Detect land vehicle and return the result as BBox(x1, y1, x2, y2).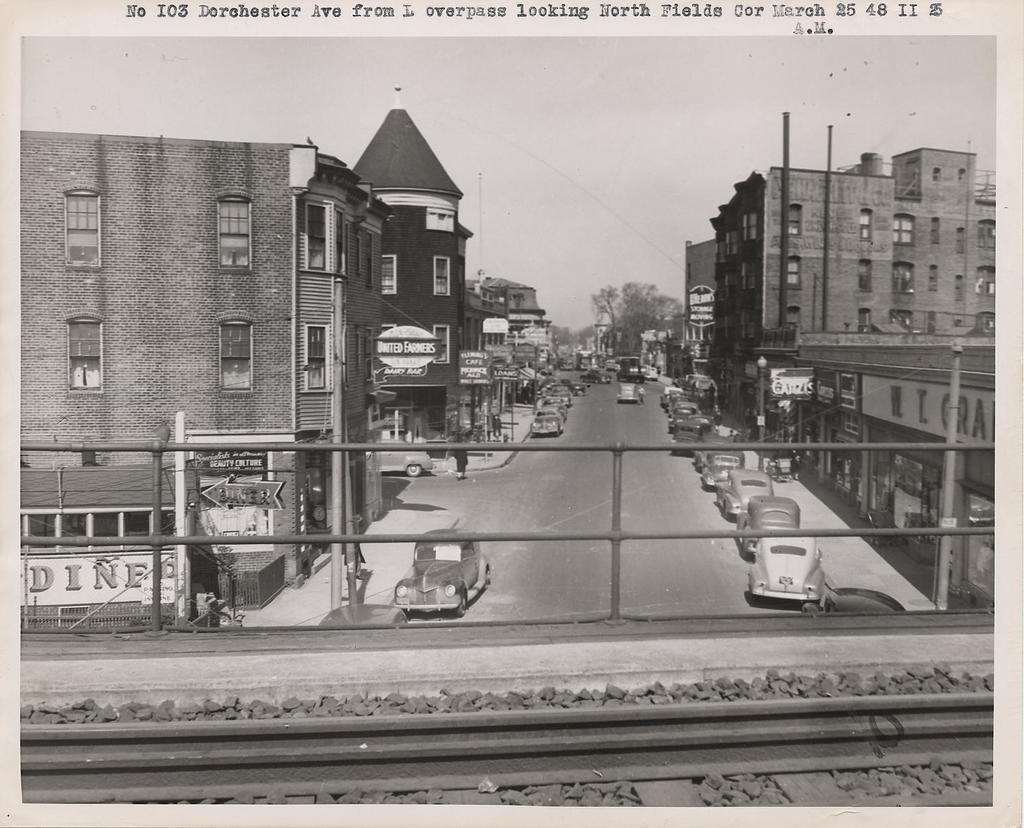
BBox(621, 384, 635, 399).
